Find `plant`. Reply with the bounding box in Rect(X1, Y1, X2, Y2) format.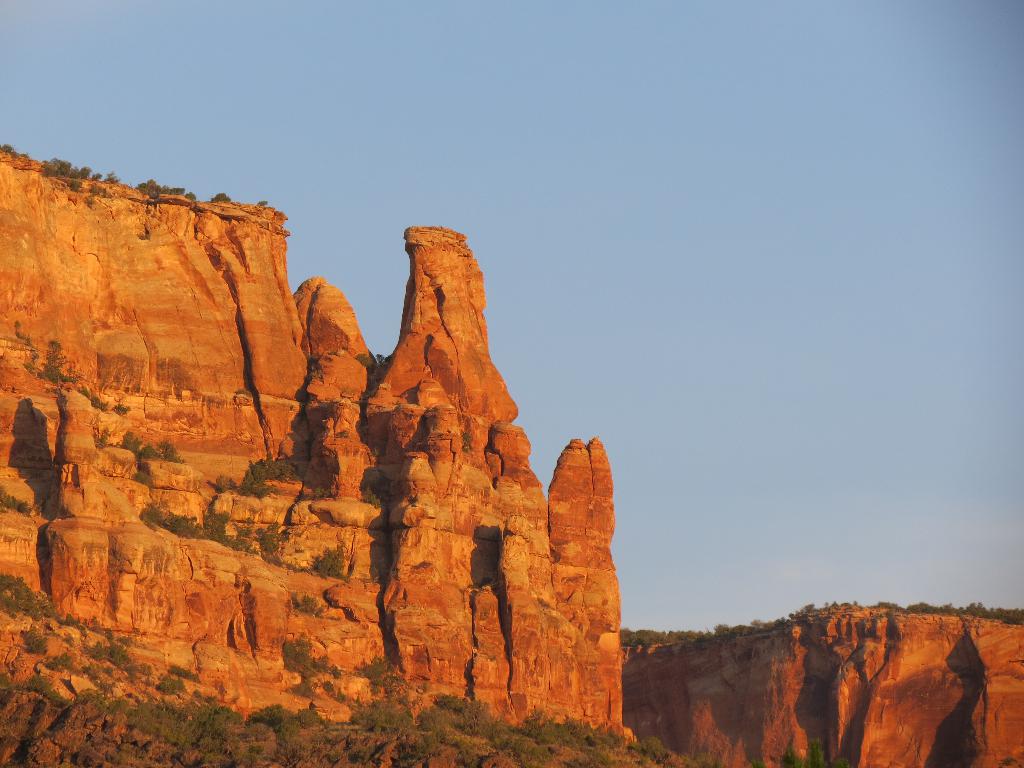
Rect(110, 399, 139, 424).
